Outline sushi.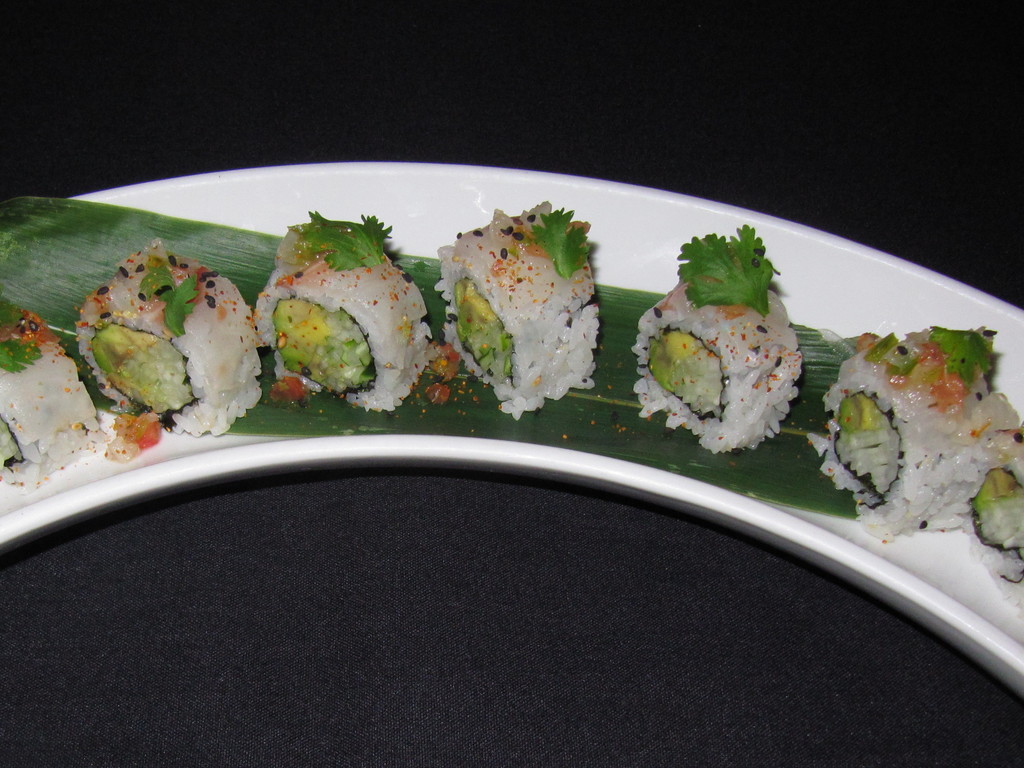
Outline: (left=445, top=199, right=598, bottom=408).
